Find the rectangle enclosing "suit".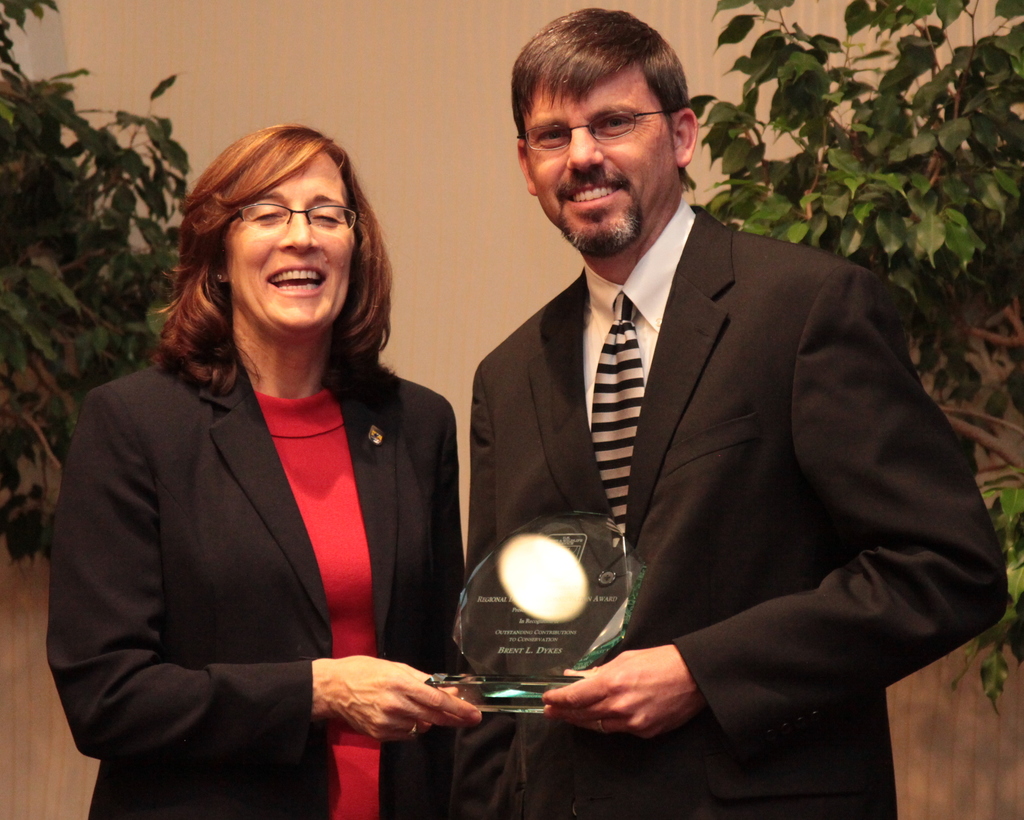
l=465, t=193, r=1007, b=819.
